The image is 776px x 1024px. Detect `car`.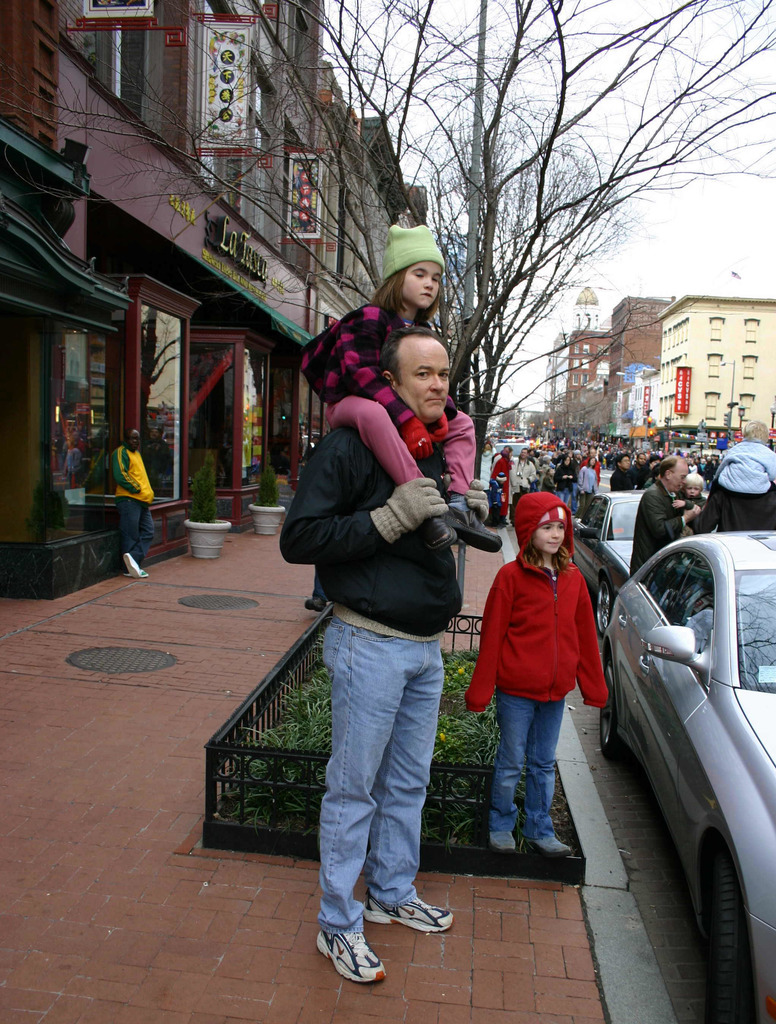
Detection: 601/524/775/1022.
